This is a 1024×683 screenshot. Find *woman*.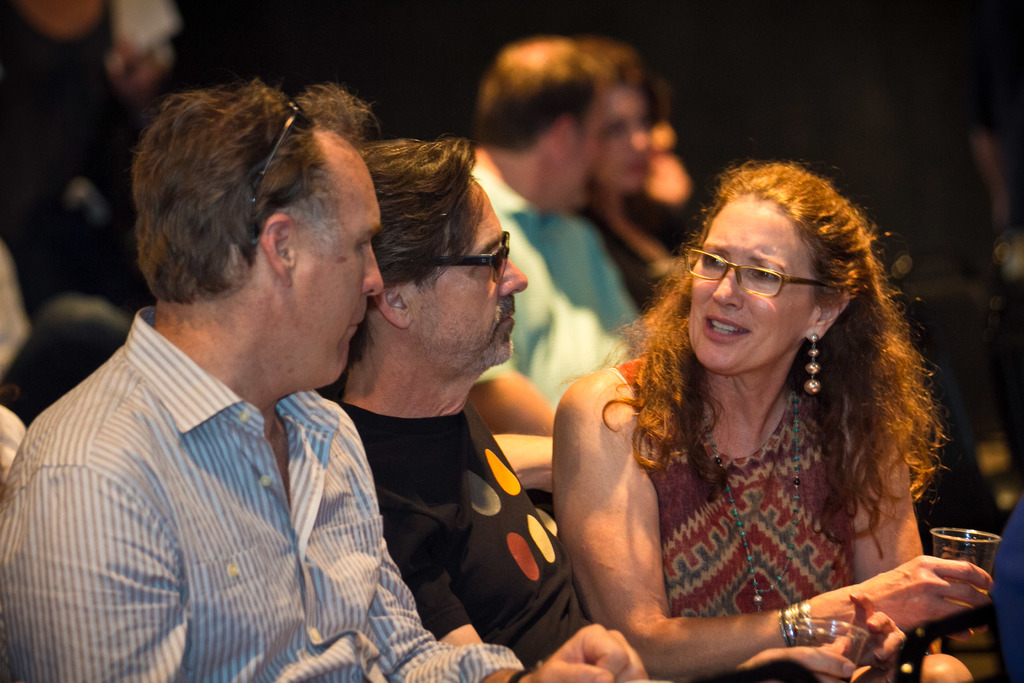
Bounding box: <box>505,138,954,671</box>.
